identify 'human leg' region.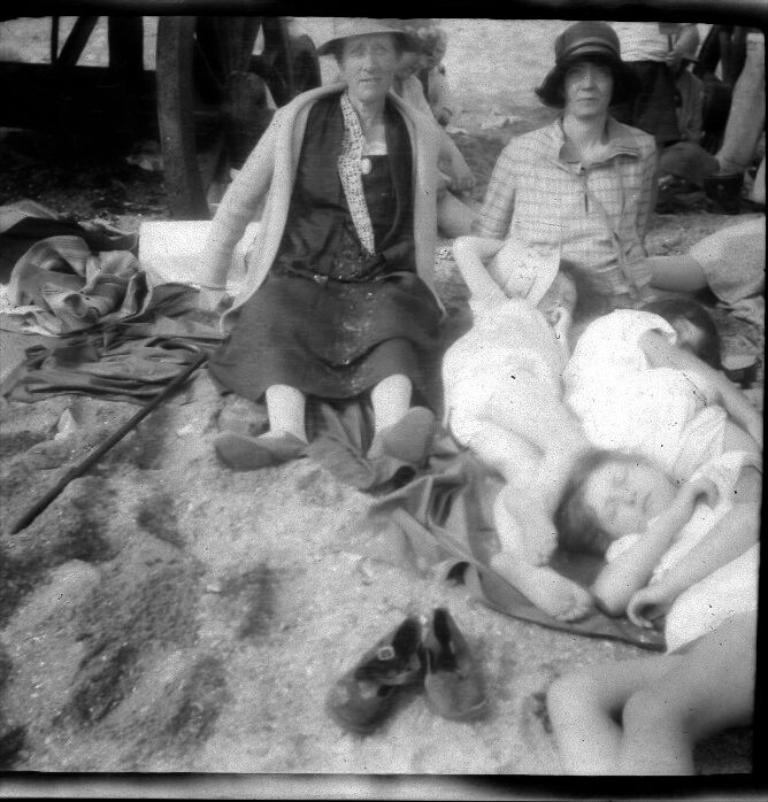
Region: <region>492, 378, 581, 562</region>.
